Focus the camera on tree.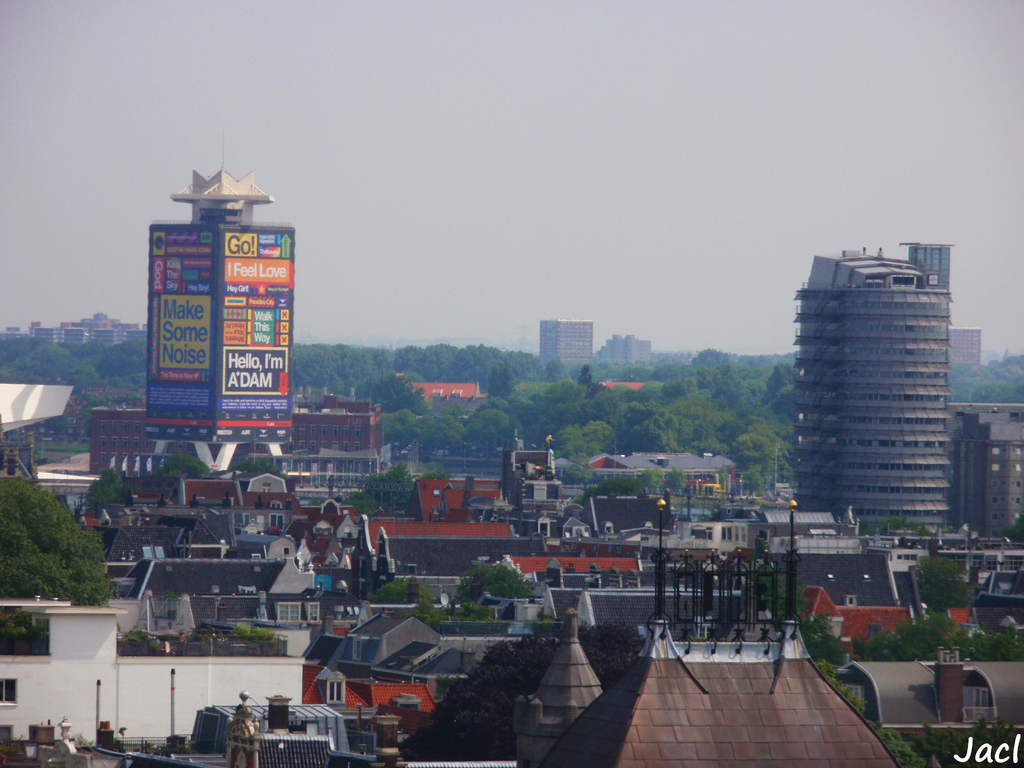
Focus region: 424 462 451 477.
